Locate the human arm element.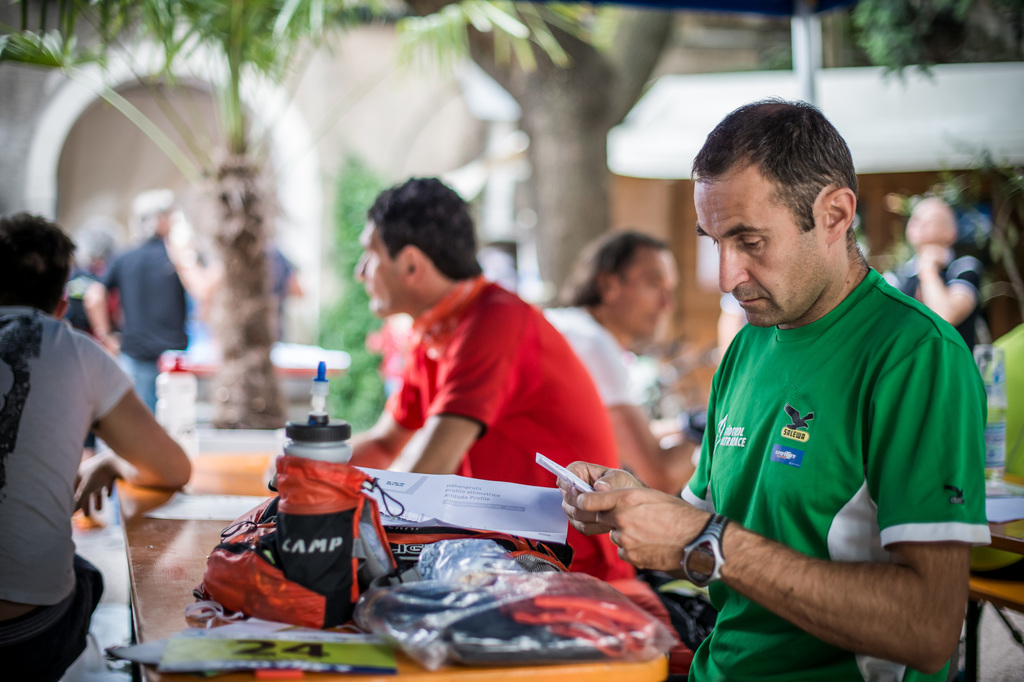
Element bbox: <box>554,438,715,543</box>.
